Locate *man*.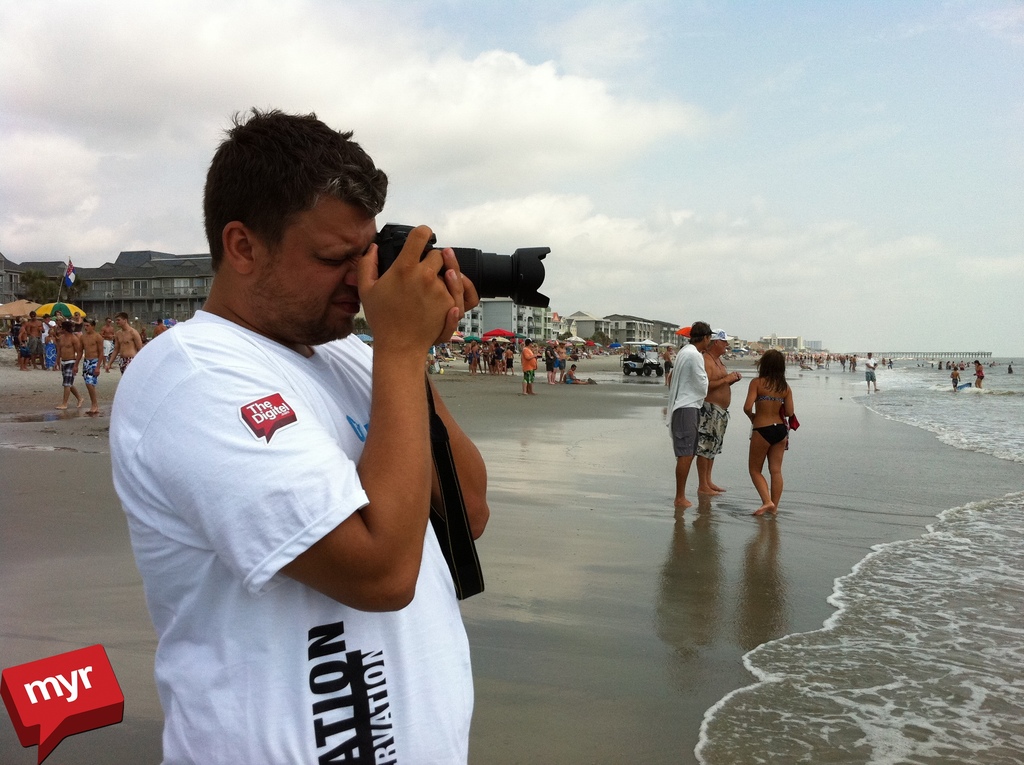
Bounding box: [77,318,106,413].
